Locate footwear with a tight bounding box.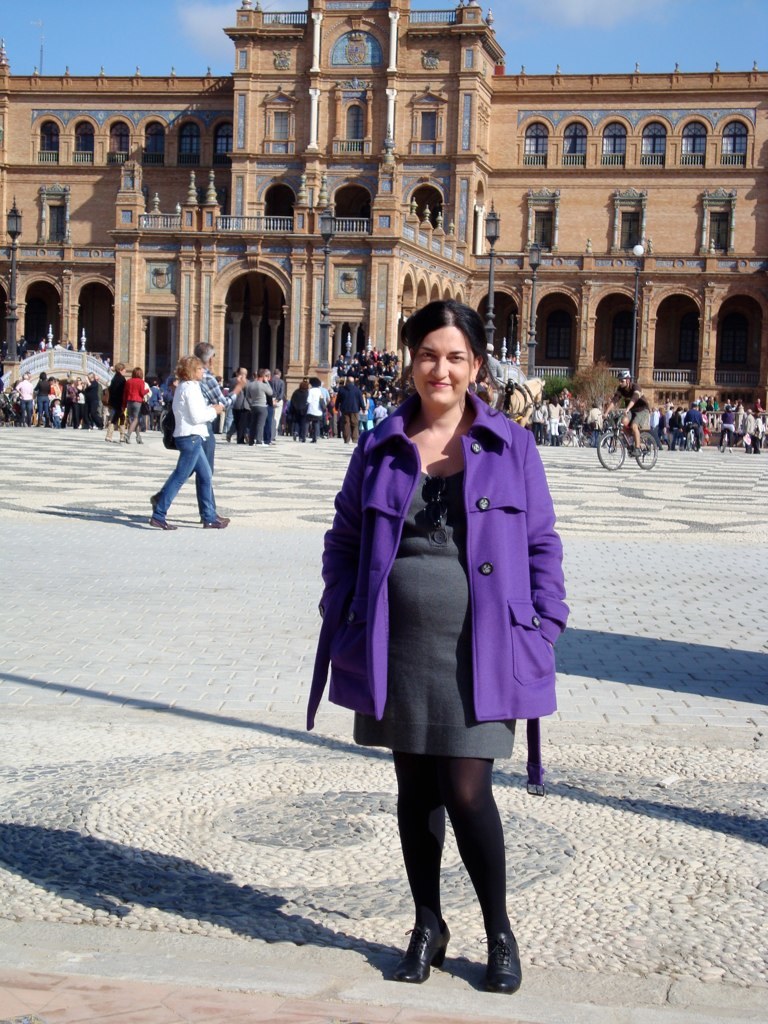
l=148, t=516, r=178, b=530.
